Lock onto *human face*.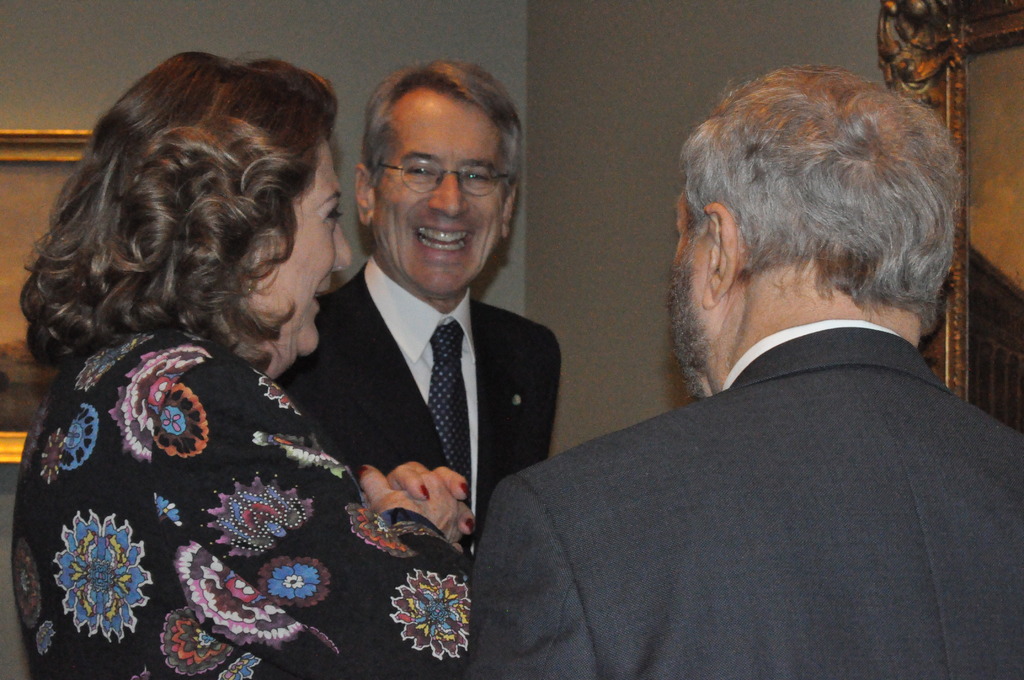
Locked: <box>675,194,700,360</box>.
